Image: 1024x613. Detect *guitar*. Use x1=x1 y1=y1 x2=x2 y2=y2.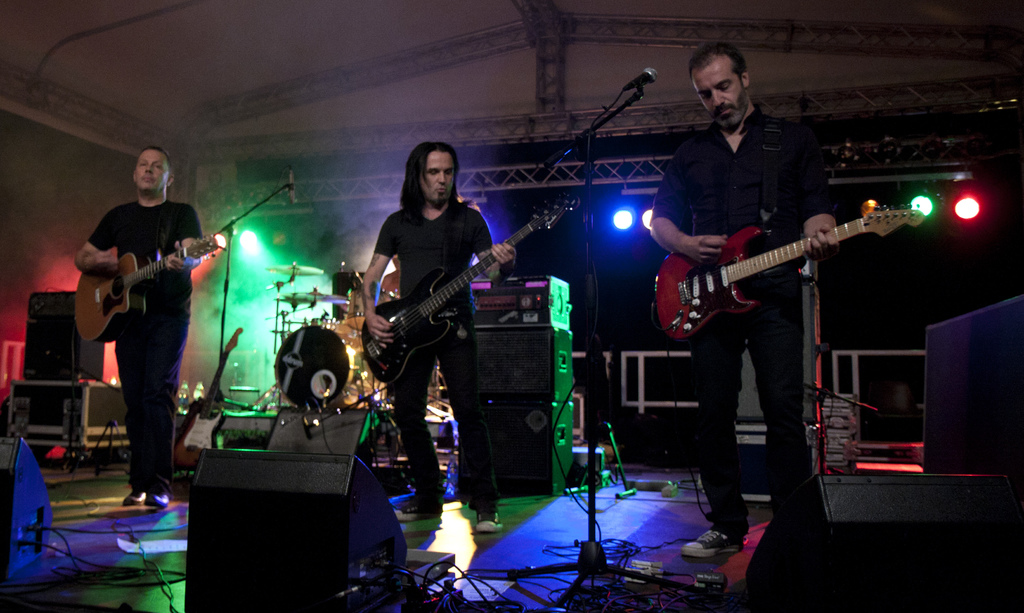
x1=662 y1=200 x2=921 y2=333.
